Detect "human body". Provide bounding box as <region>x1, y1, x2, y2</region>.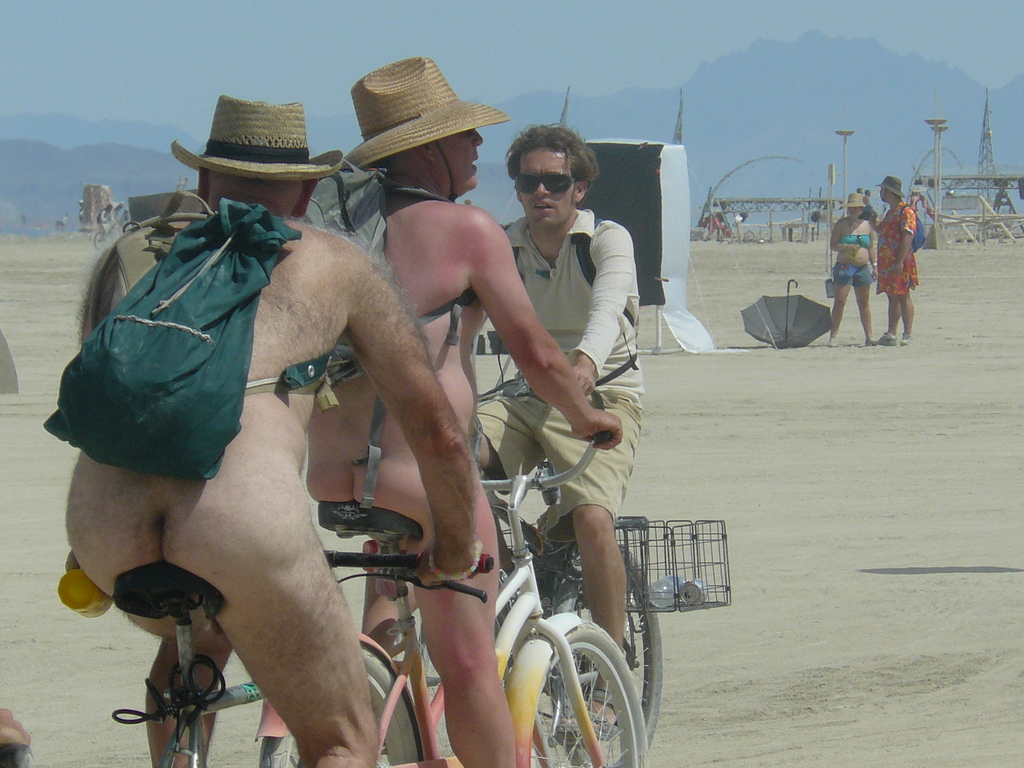
<region>870, 200, 915, 344</region>.
